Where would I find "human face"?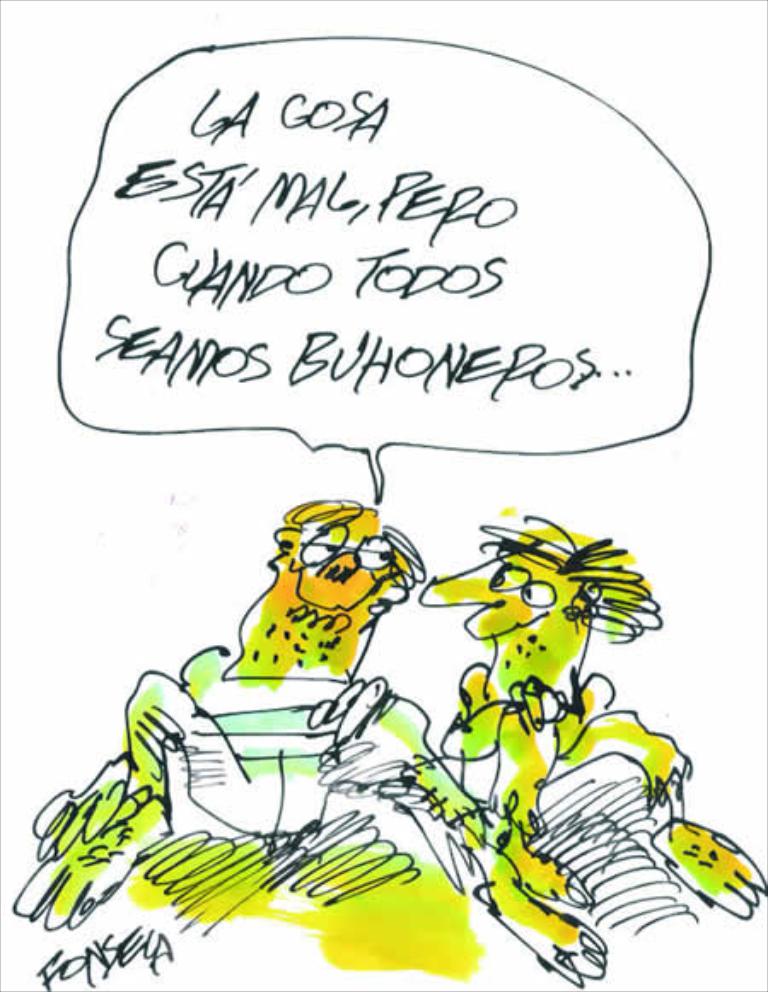
At 415 534 572 688.
